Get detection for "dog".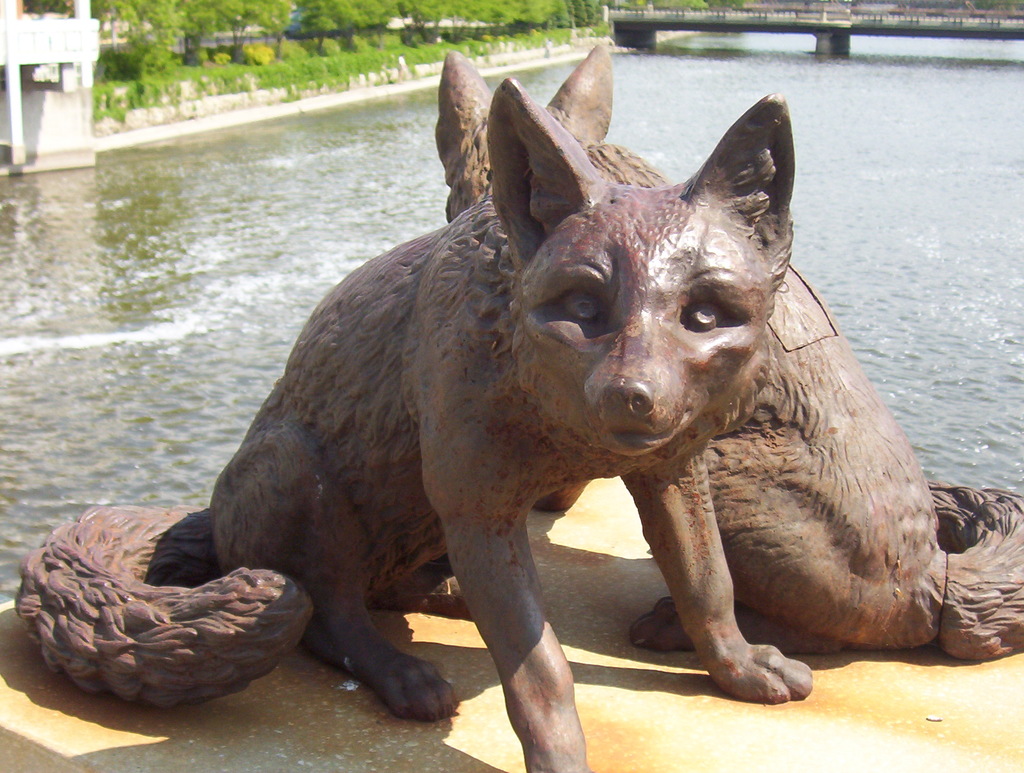
Detection: rect(431, 41, 1023, 662).
